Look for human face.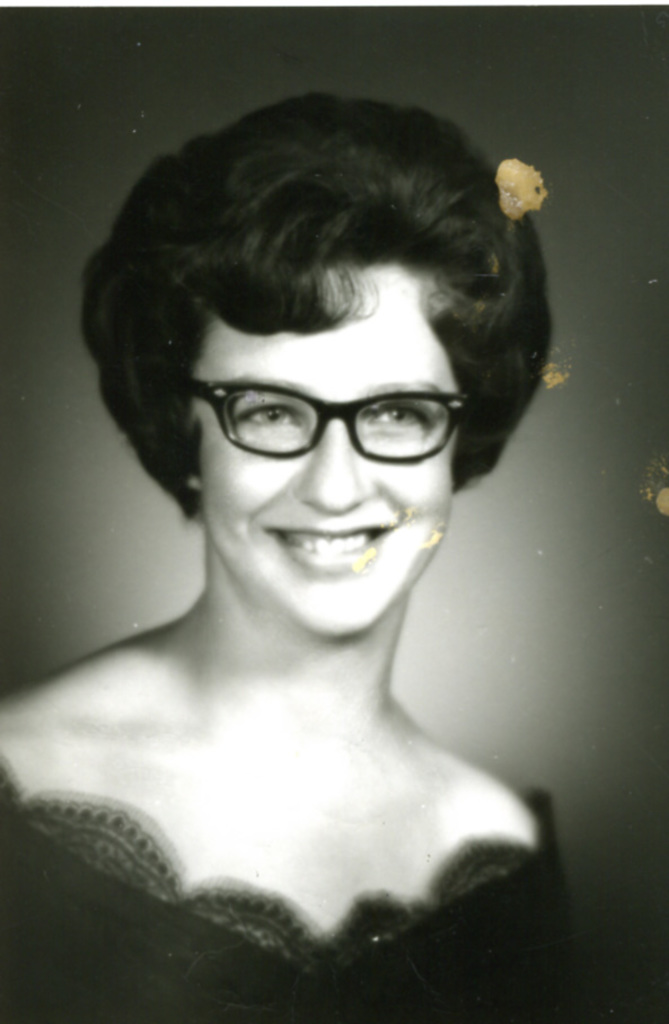
Found: [left=199, top=259, right=454, bottom=638].
